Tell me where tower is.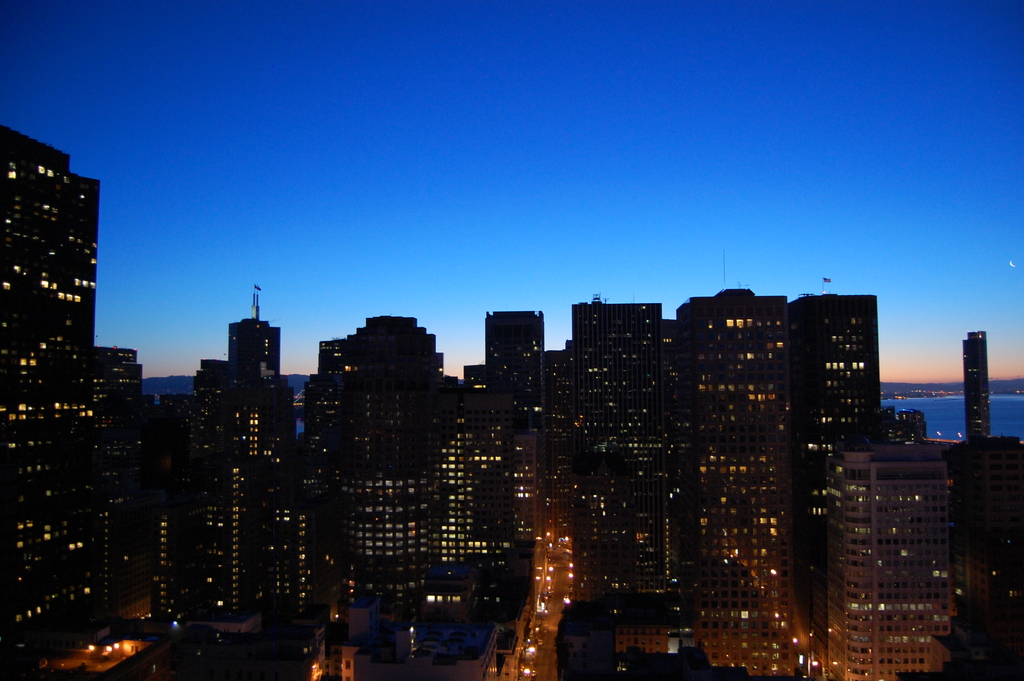
tower is at region(952, 338, 1001, 446).
